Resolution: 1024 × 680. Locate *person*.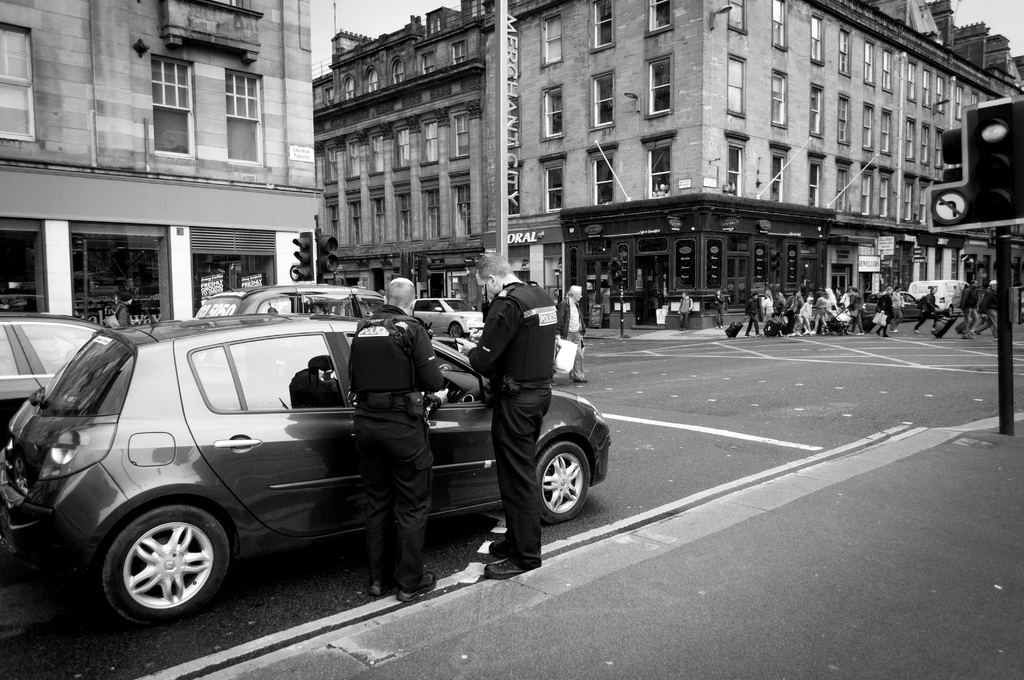
rect(888, 281, 900, 326).
